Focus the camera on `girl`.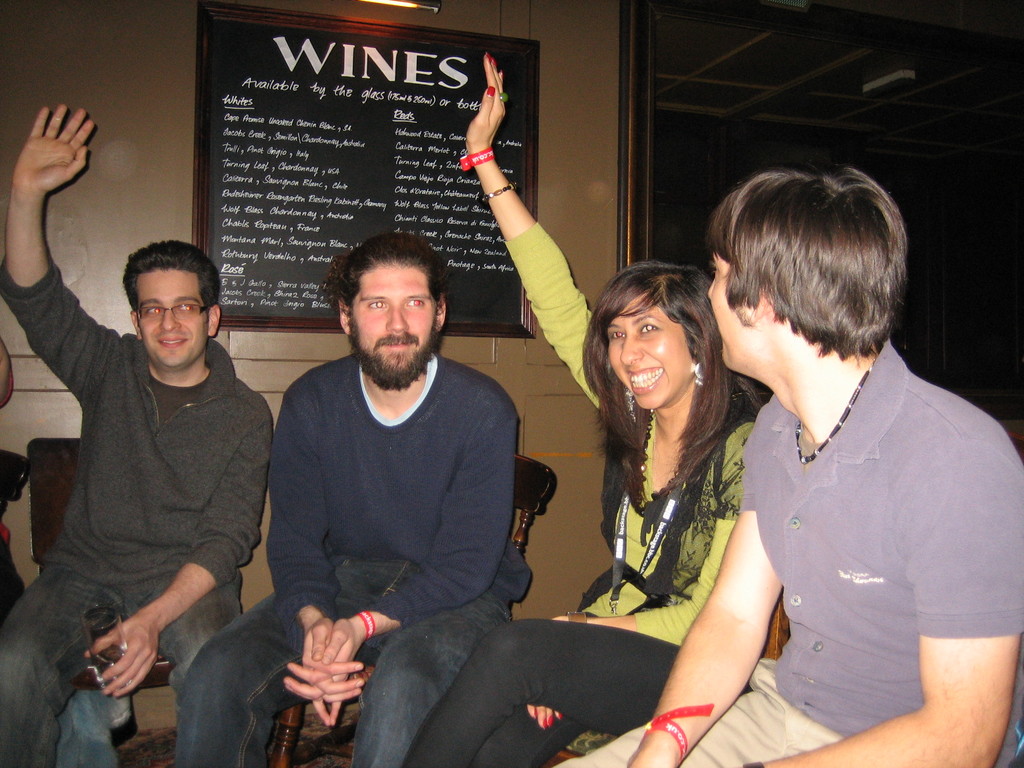
Focus region: bbox=(395, 54, 771, 767).
